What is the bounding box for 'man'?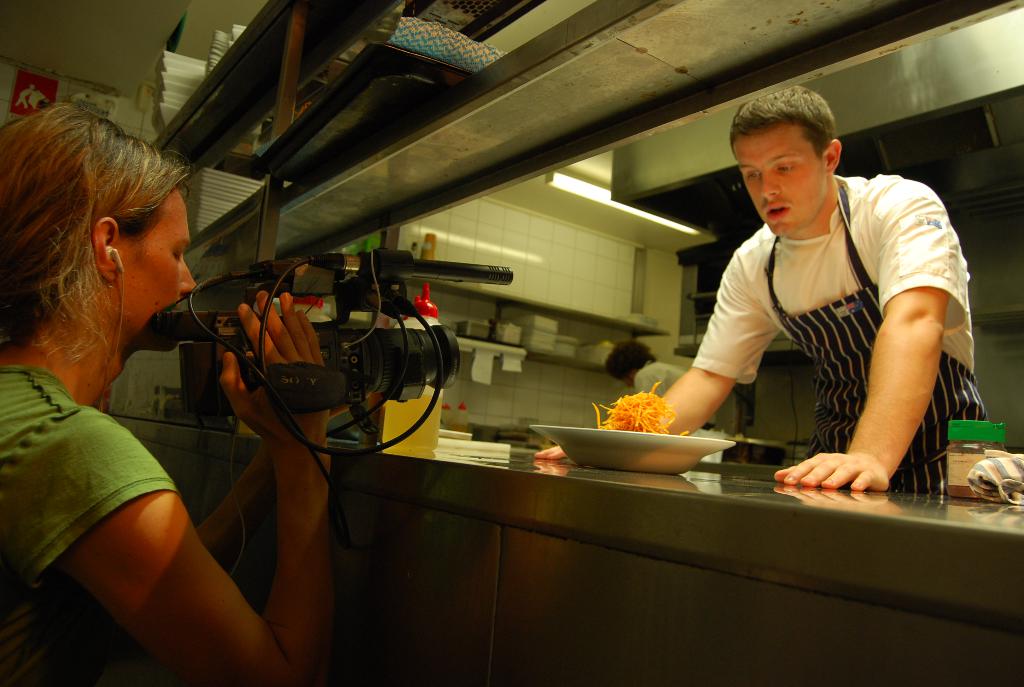
x1=604 y1=338 x2=715 y2=429.
